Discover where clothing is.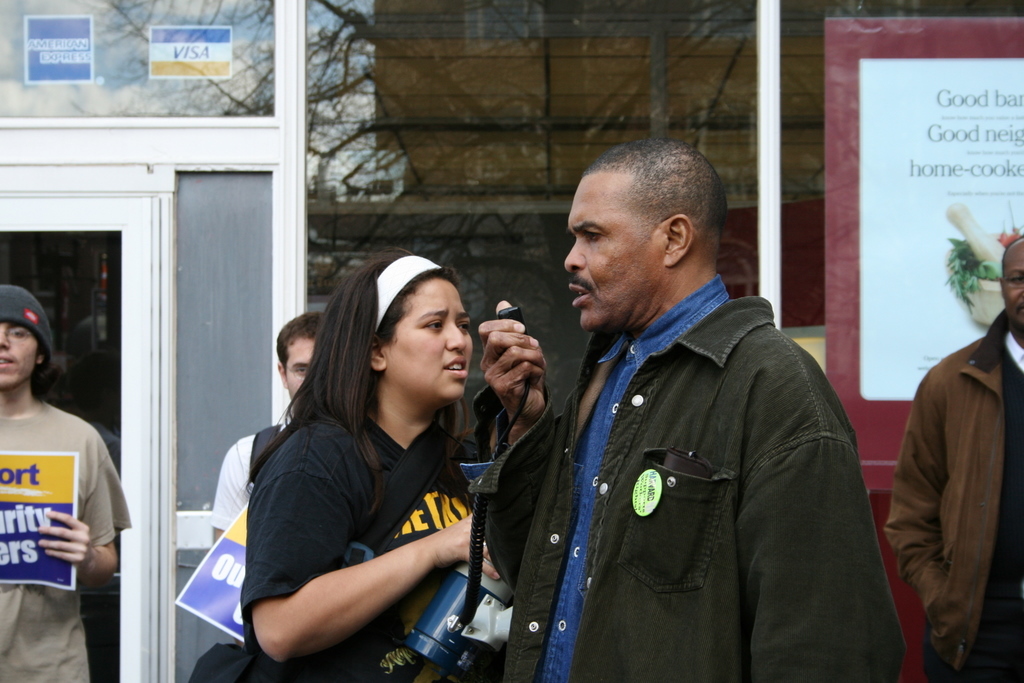
Discovered at detection(895, 332, 1023, 663).
